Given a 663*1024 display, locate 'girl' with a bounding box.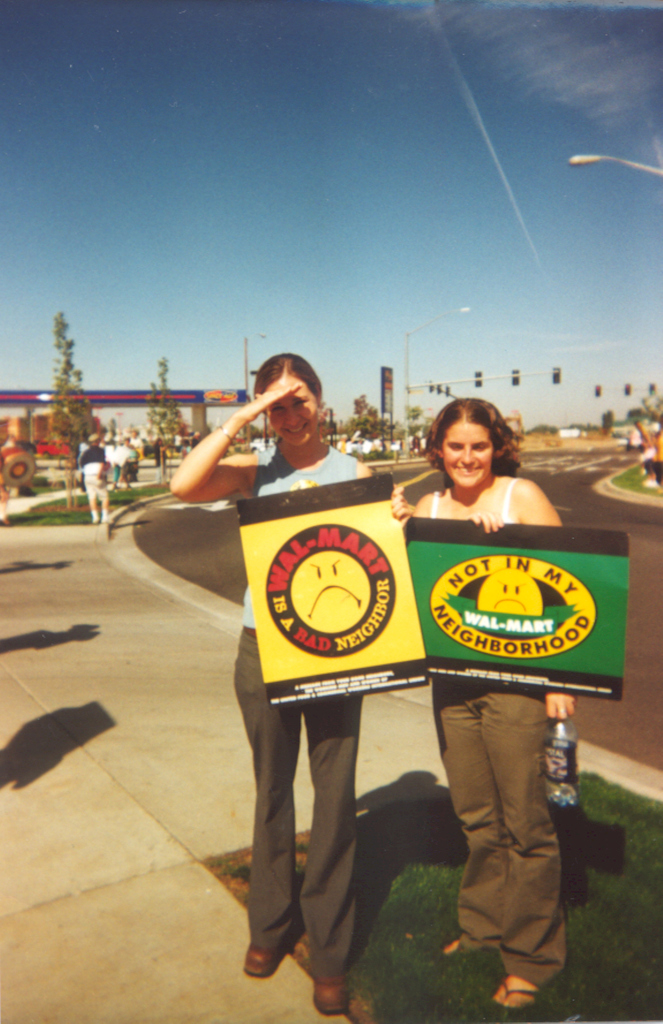
Located: region(170, 348, 407, 1011).
